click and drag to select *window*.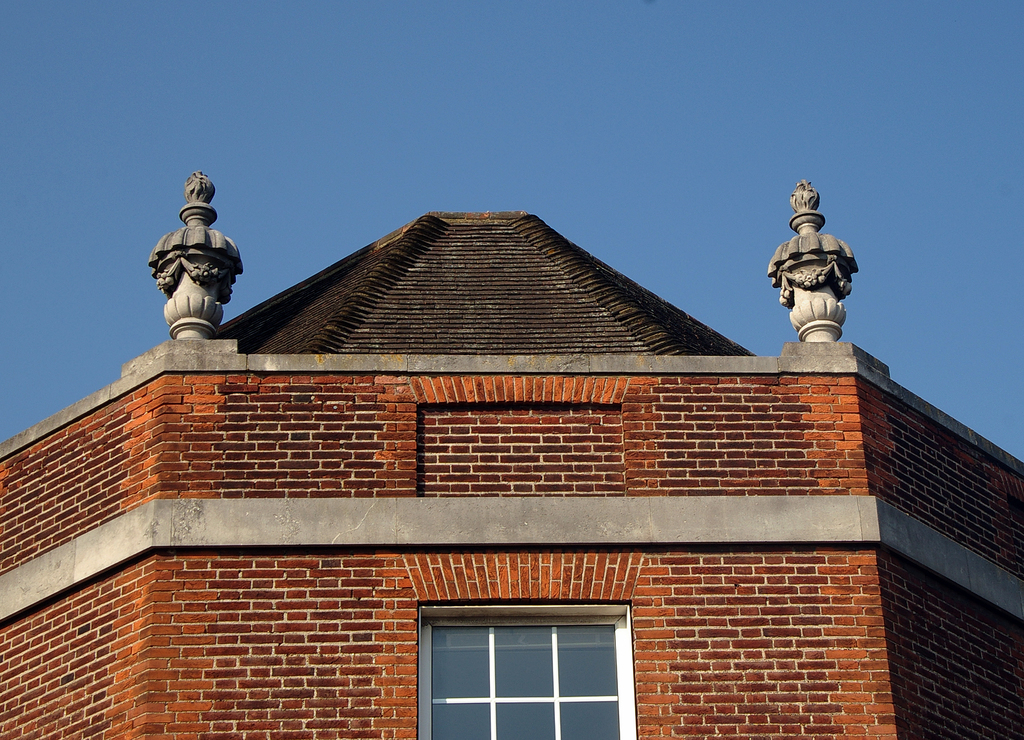
Selection: x1=399 y1=605 x2=641 y2=736.
